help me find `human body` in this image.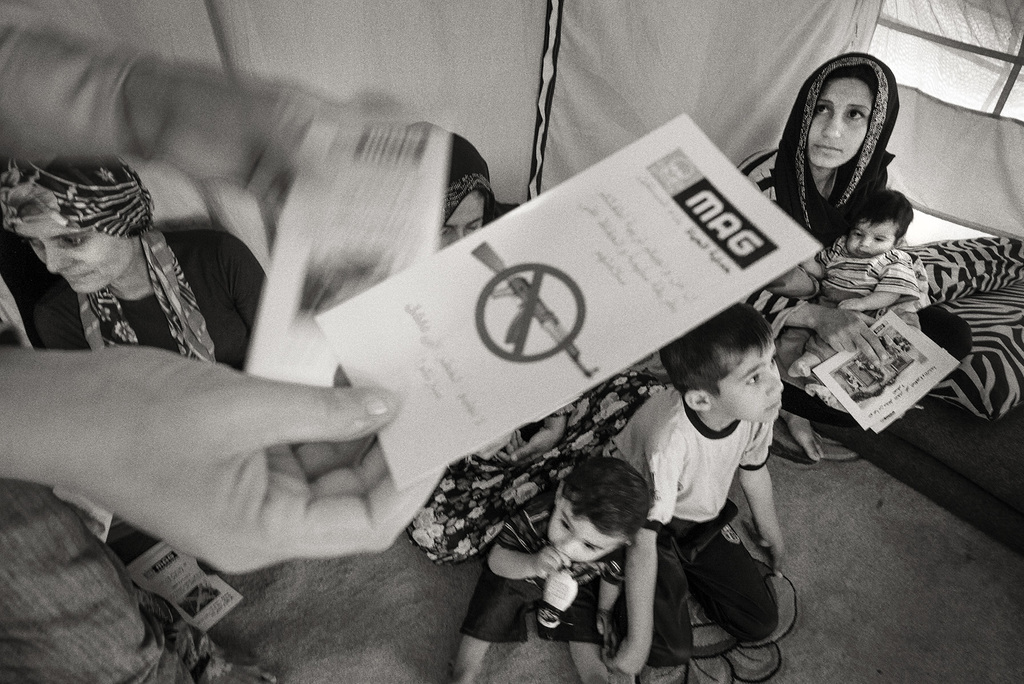
Found it: bbox=(742, 51, 972, 460).
